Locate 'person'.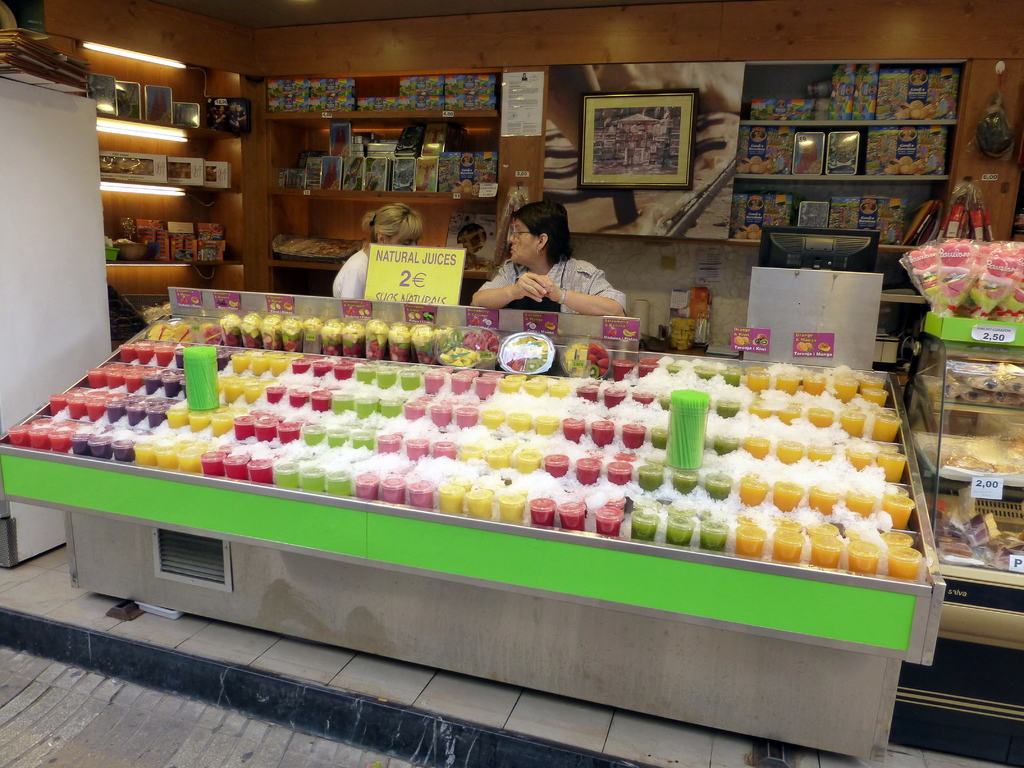
Bounding box: x1=328 y1=204 x2=428 y2=300.
